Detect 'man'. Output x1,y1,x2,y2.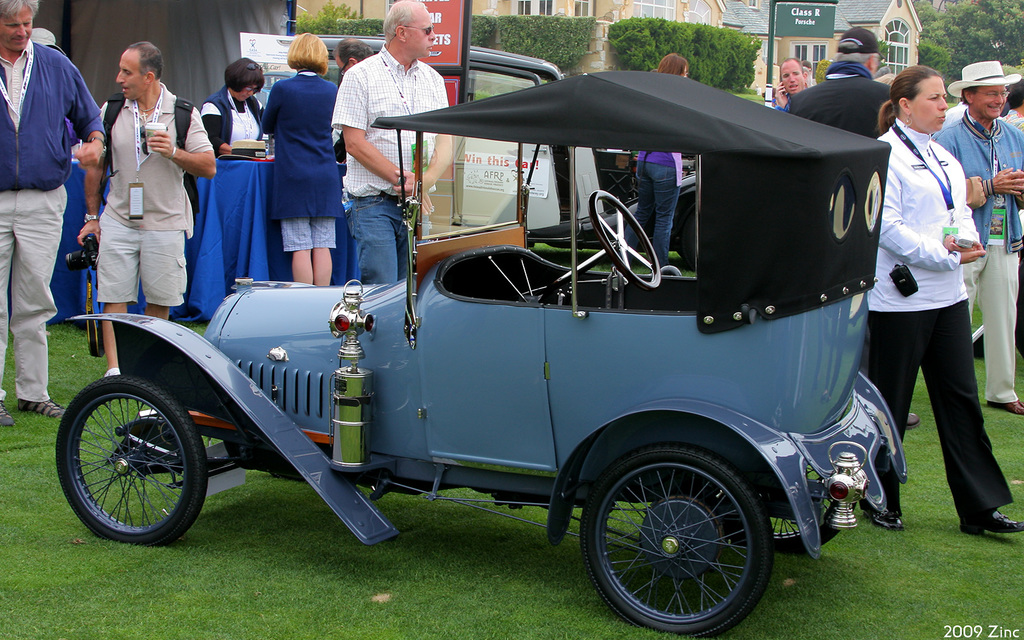
333,36,373,77.
